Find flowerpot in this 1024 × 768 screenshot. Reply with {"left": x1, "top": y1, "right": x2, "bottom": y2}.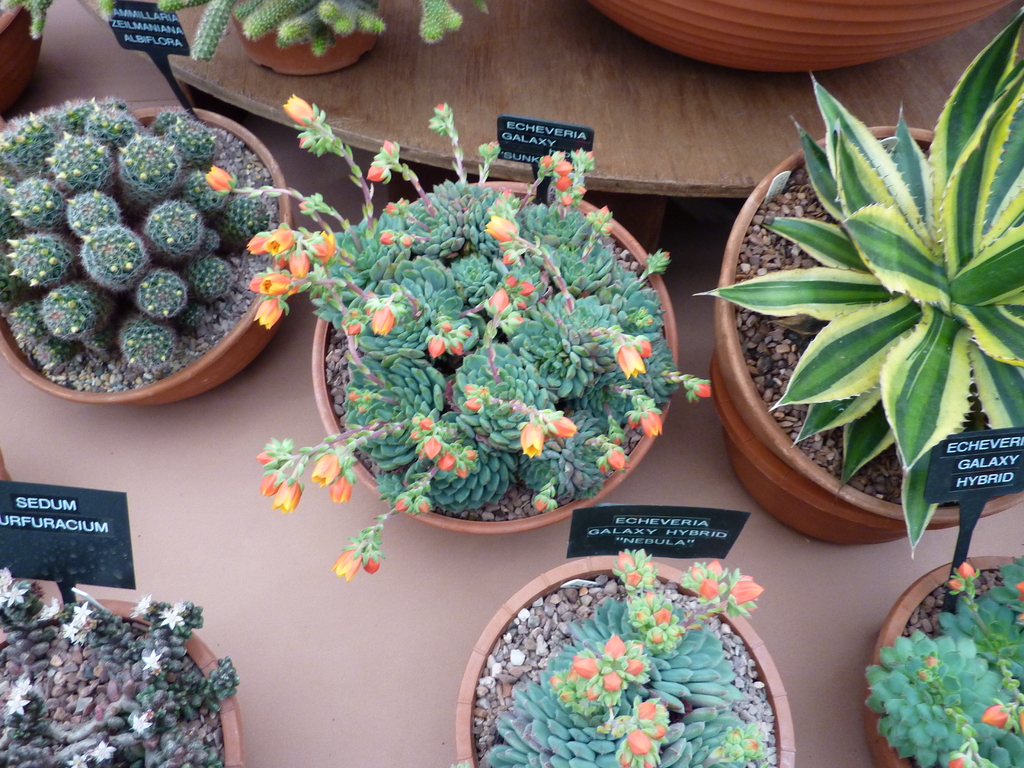
{"left": 868, "top": 554, "right": 1016, "bottom": 767}.
